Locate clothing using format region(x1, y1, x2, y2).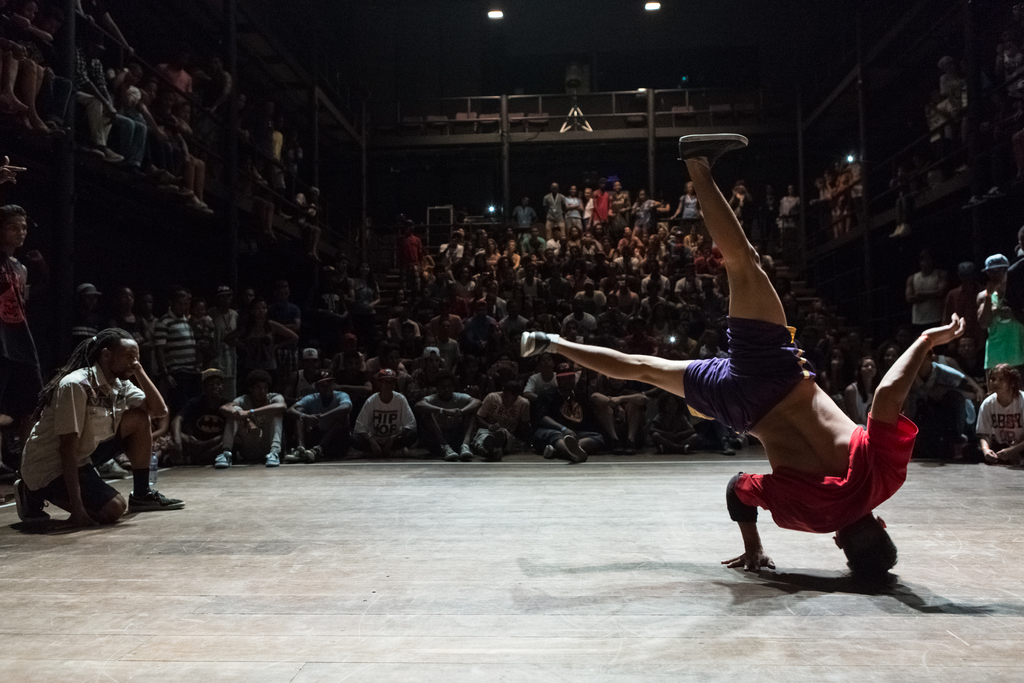
region(620, 259, 653, 281).
